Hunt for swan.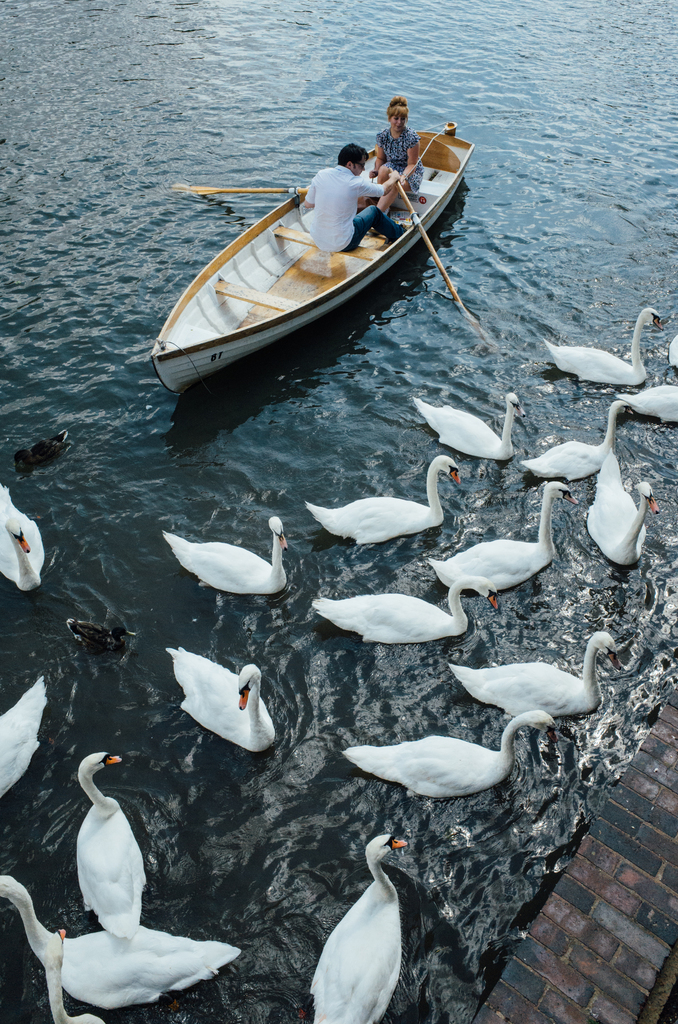
Hunted down at rect(537, 294, 662, 394).
